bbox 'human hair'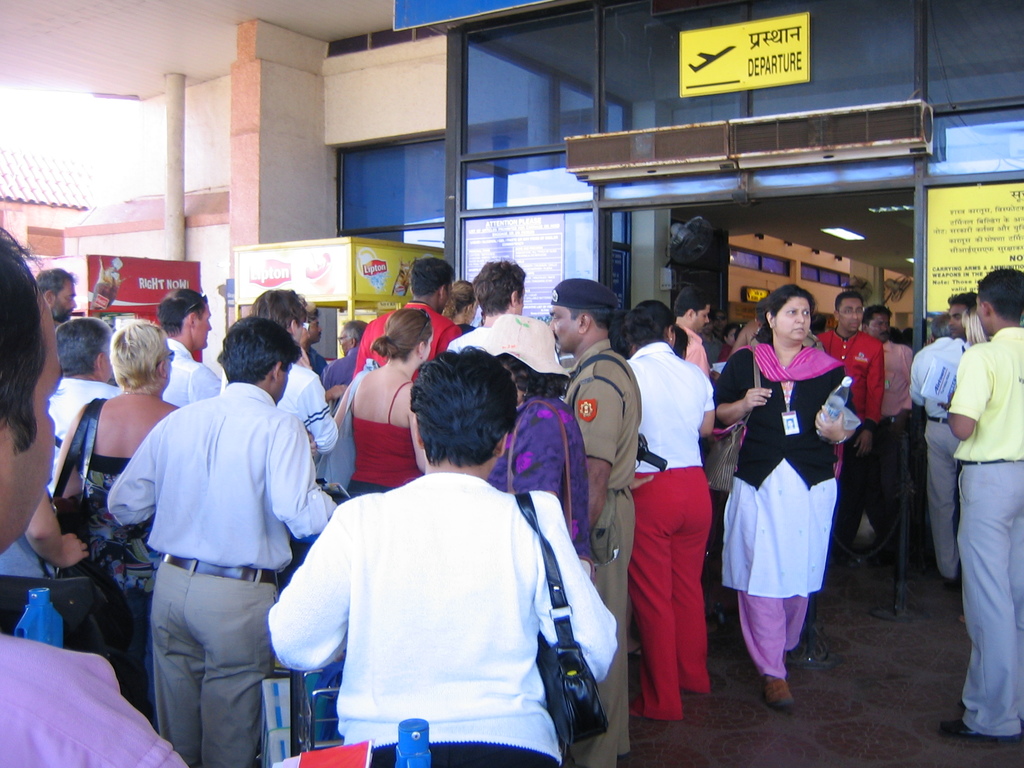
rect(673, 290, 709, 318)
